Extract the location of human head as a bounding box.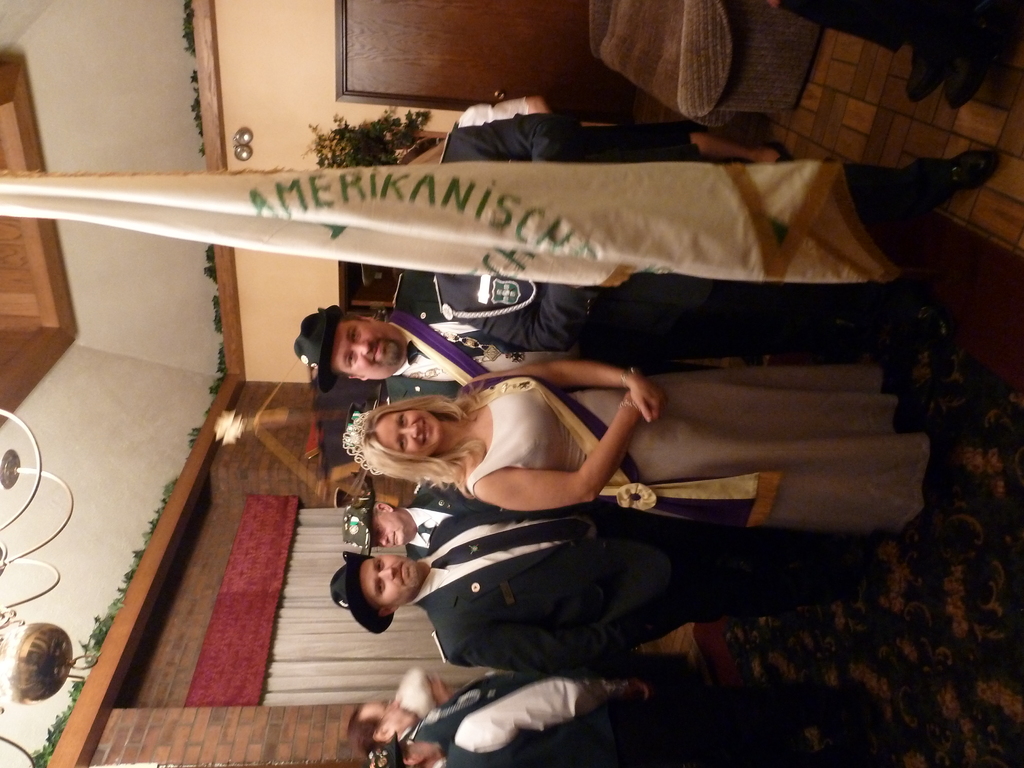
[left=293, top=305, right=410, bottom=381].
